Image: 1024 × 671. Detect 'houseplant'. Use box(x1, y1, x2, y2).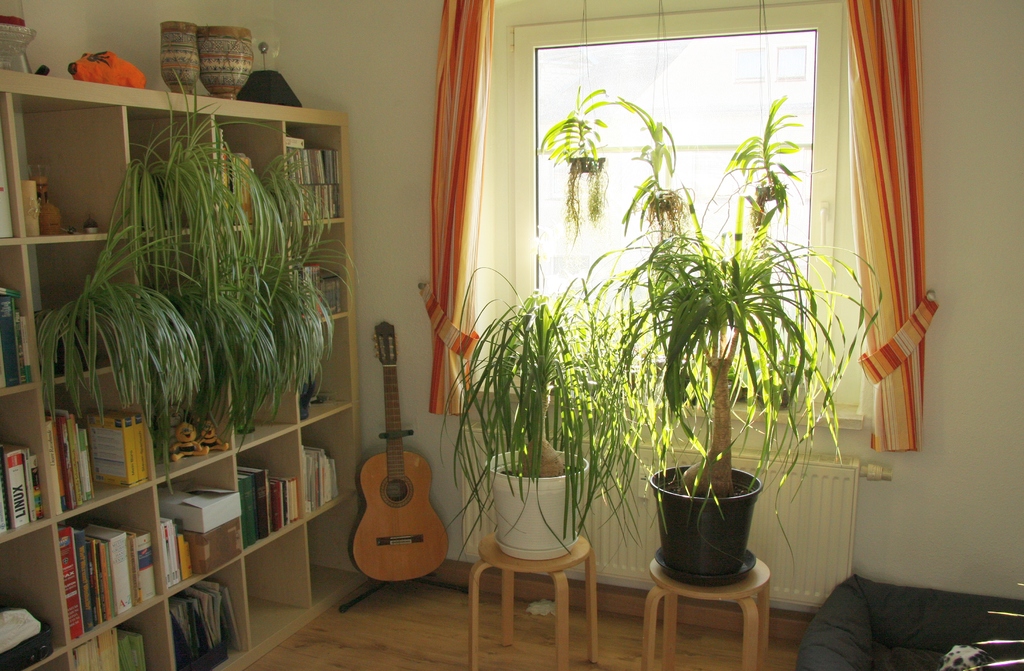
box(583, 94, 696, 247).
